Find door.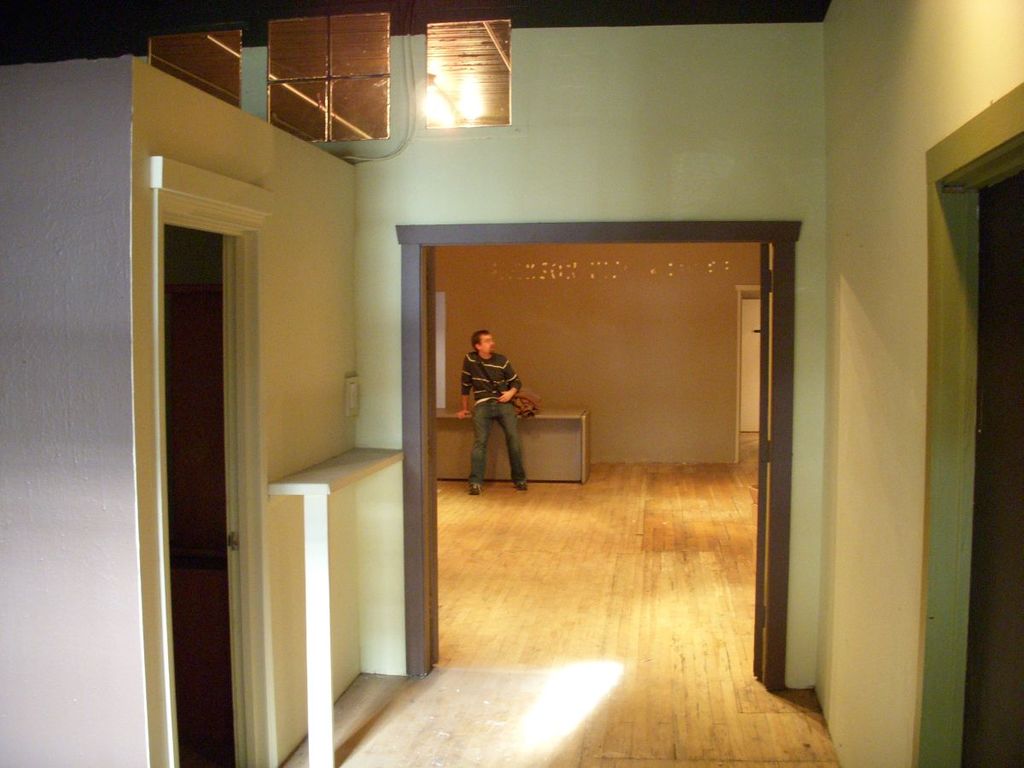
x1=959, y1=172, x2=1023, y2=767.
